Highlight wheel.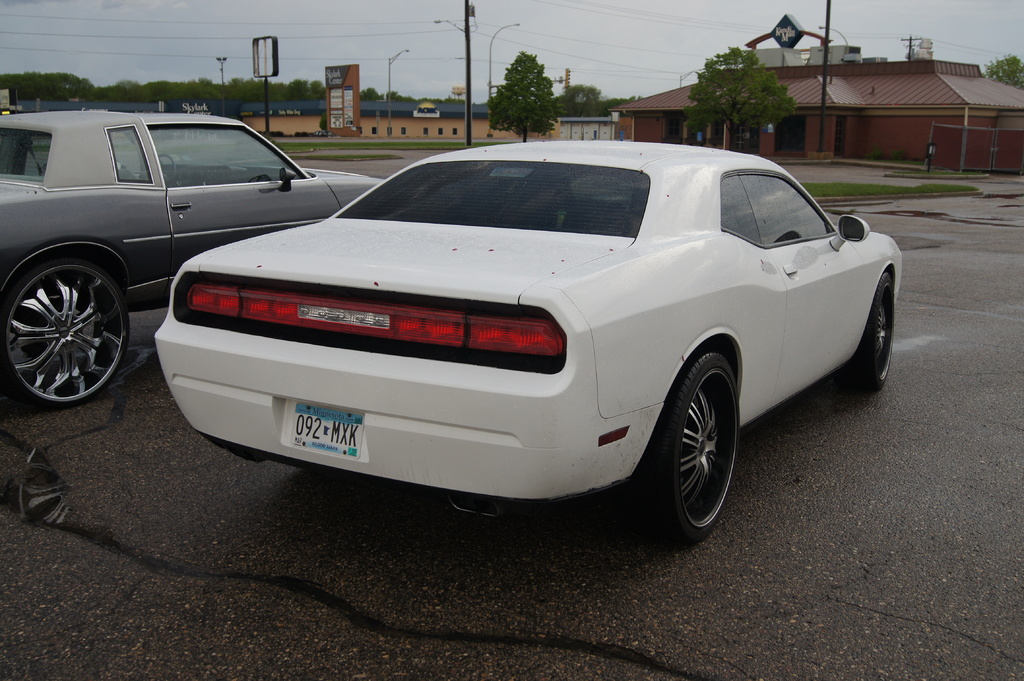
Highlighted region: [849,258,906,389].
